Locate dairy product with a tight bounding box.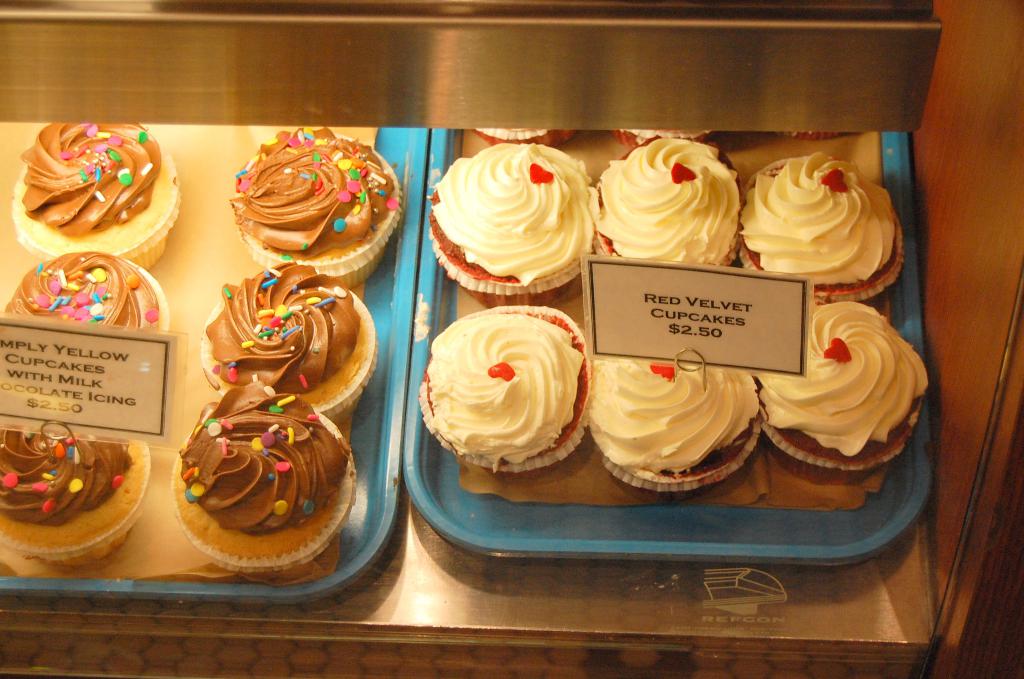
locate(755, 300, 926, 458).
